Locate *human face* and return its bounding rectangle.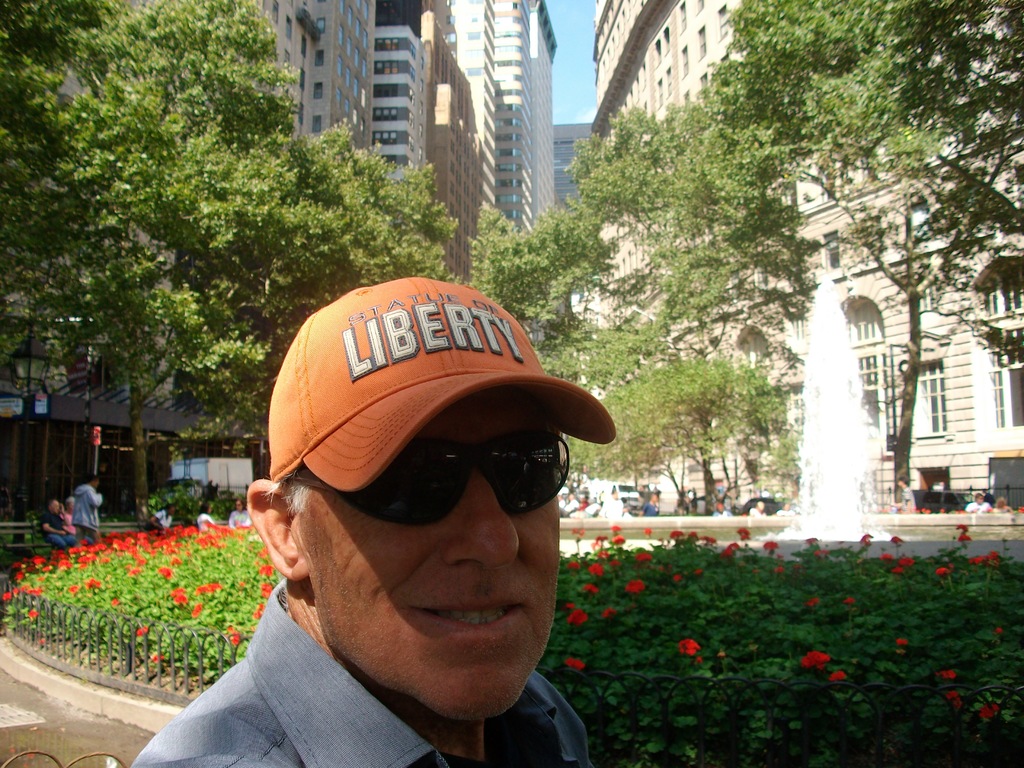
(left=299, top=388, right=559, bottom=720).
